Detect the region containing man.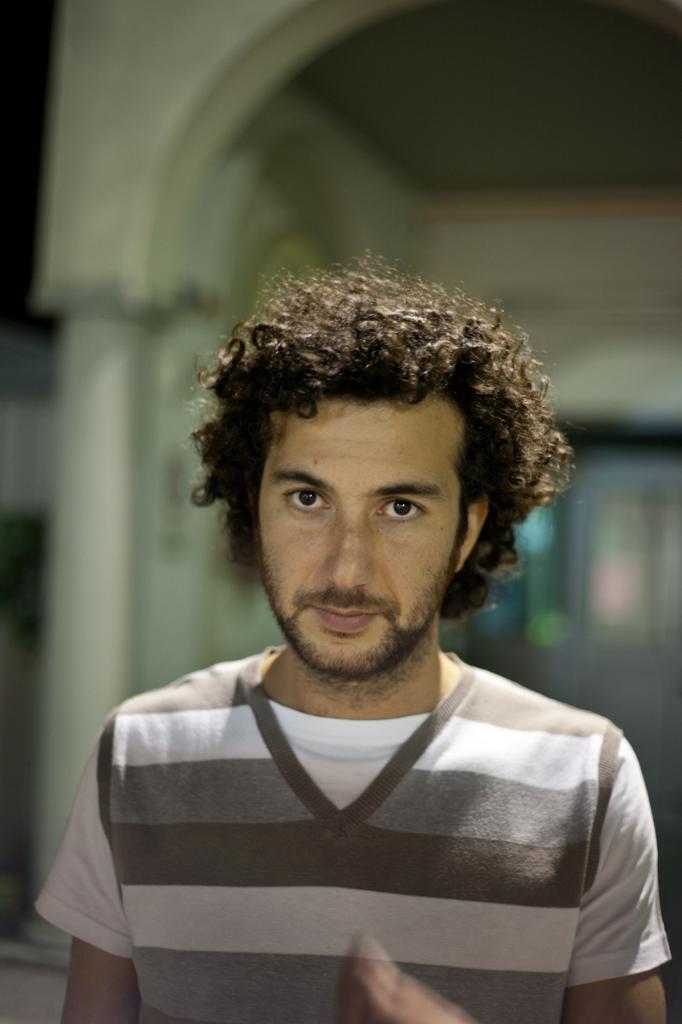
[left=53, top=218, right=661, bottom=1023].
